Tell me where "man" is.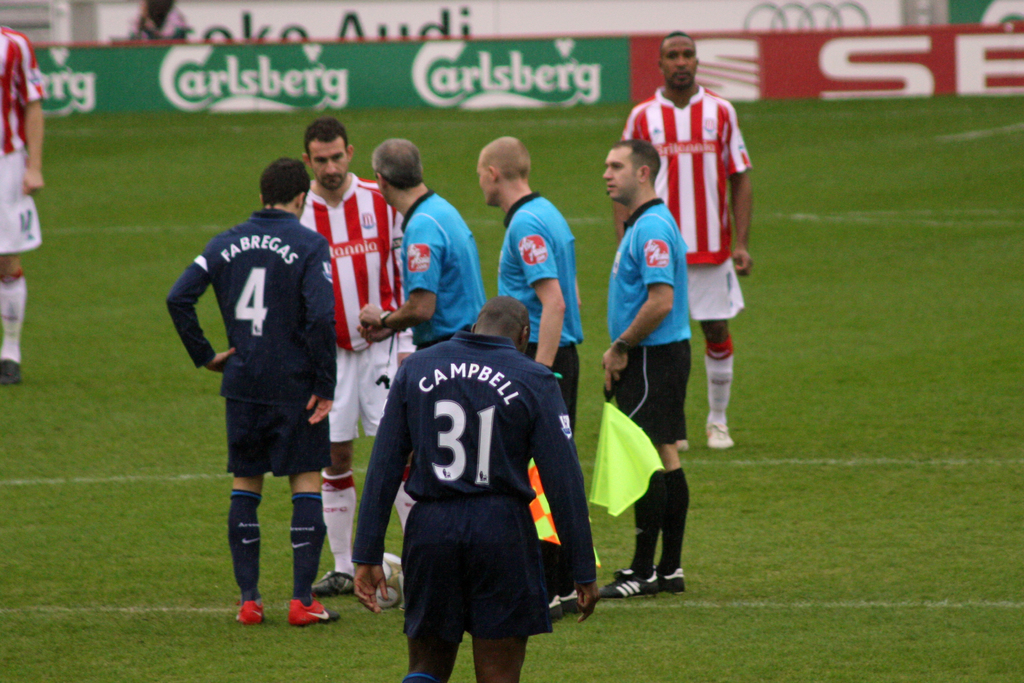
"man" is at <bbox>601, 140, 691, 595</bbox>.
